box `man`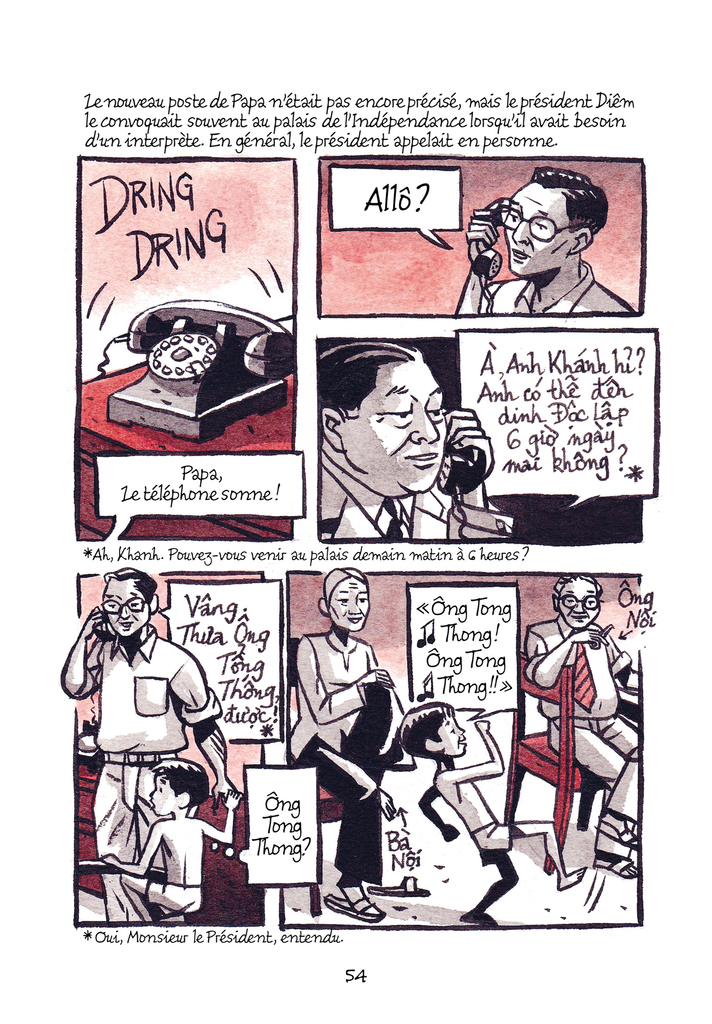
l=319, t=339, r=515, b=544
